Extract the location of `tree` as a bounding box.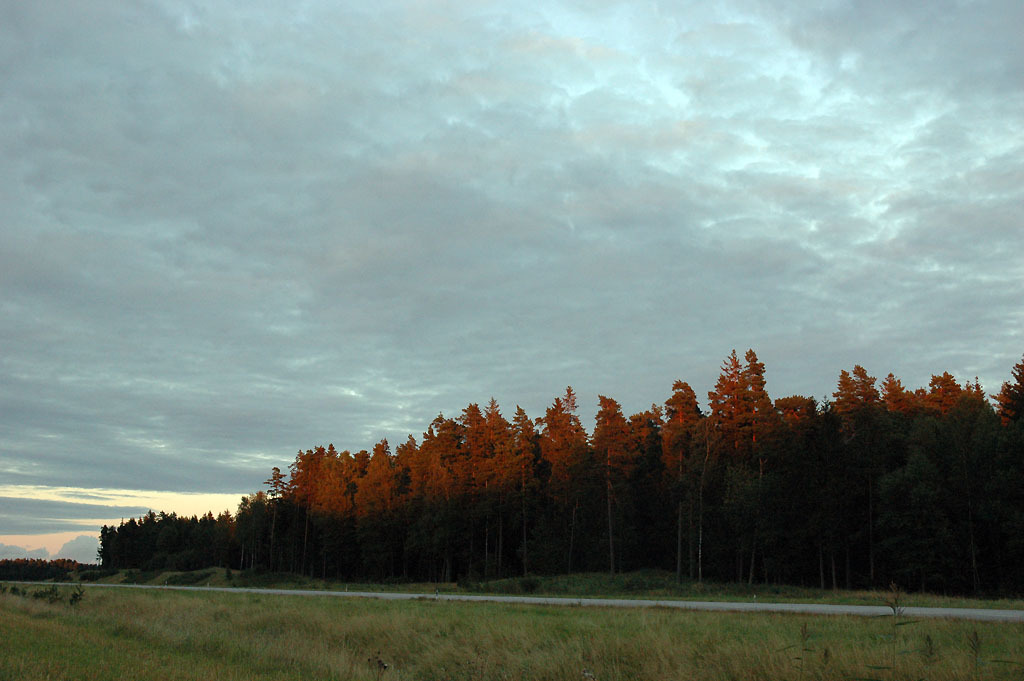
102:345:1021:601.
